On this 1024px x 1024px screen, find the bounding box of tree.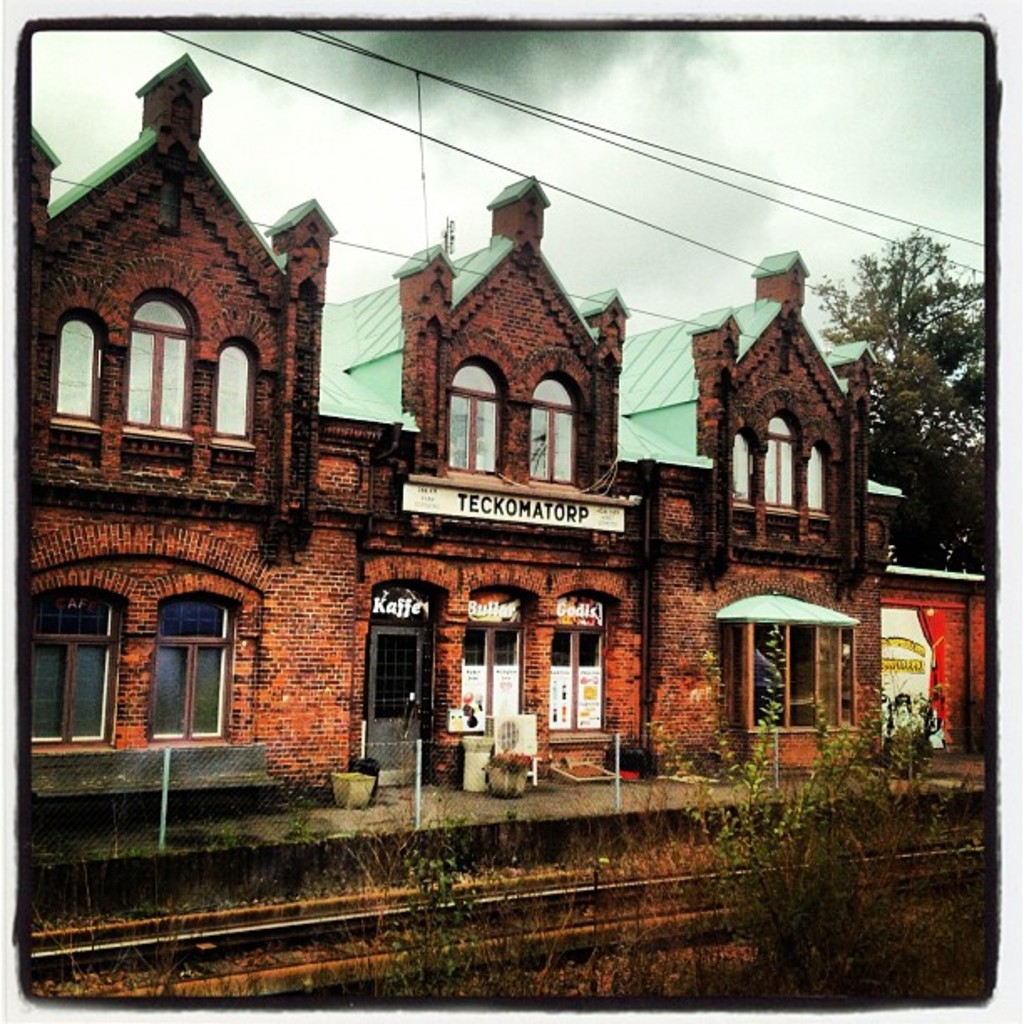
Bounding box: BBox(848, 192, 991, 564).
